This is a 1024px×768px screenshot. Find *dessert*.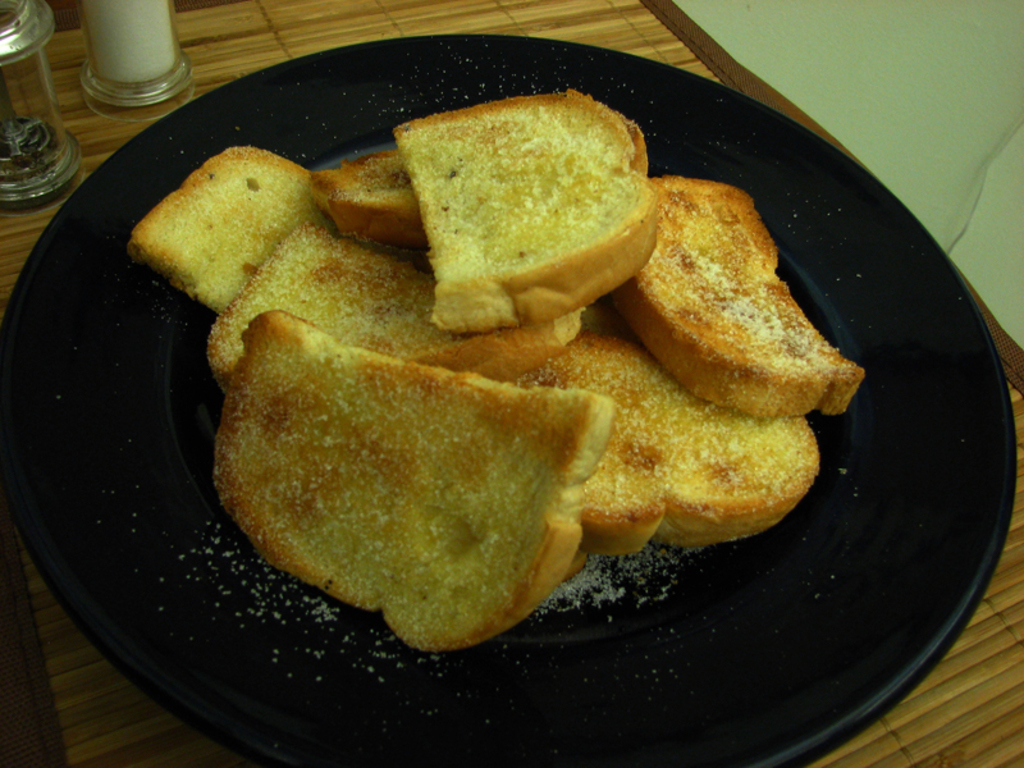
Bounding box: [389,87,654,337].
